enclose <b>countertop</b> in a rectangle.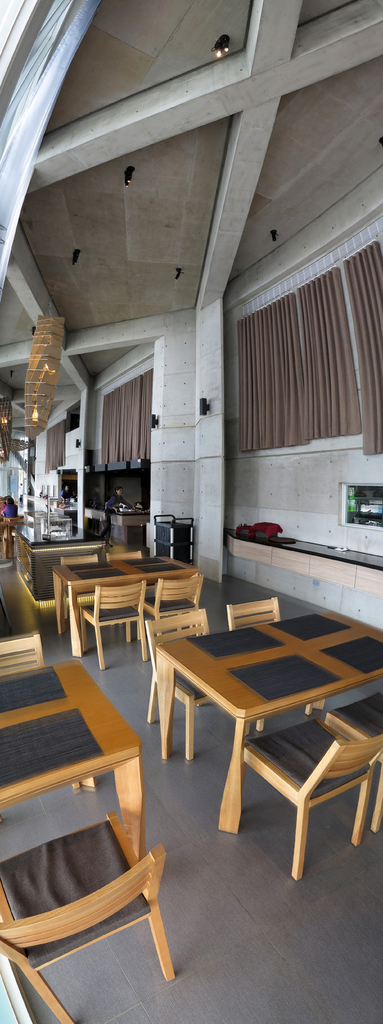
pyautogui.locateOnScreen(224, 525, 382, 571).
